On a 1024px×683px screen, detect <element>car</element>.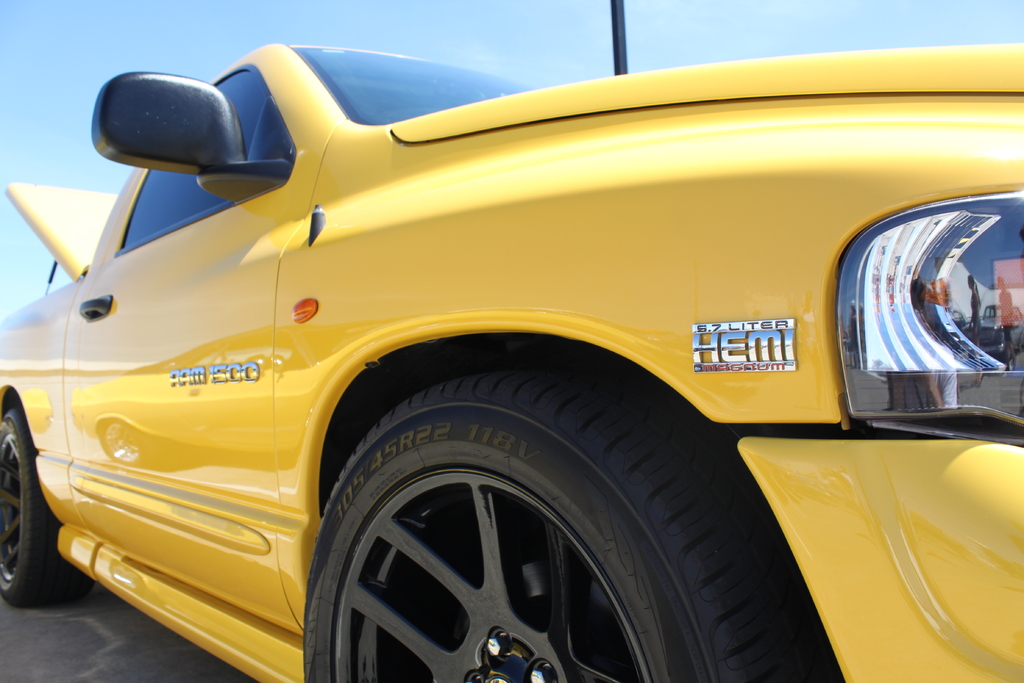
pyautogui.locateOnScreen(0, 1, 1023, 682).
